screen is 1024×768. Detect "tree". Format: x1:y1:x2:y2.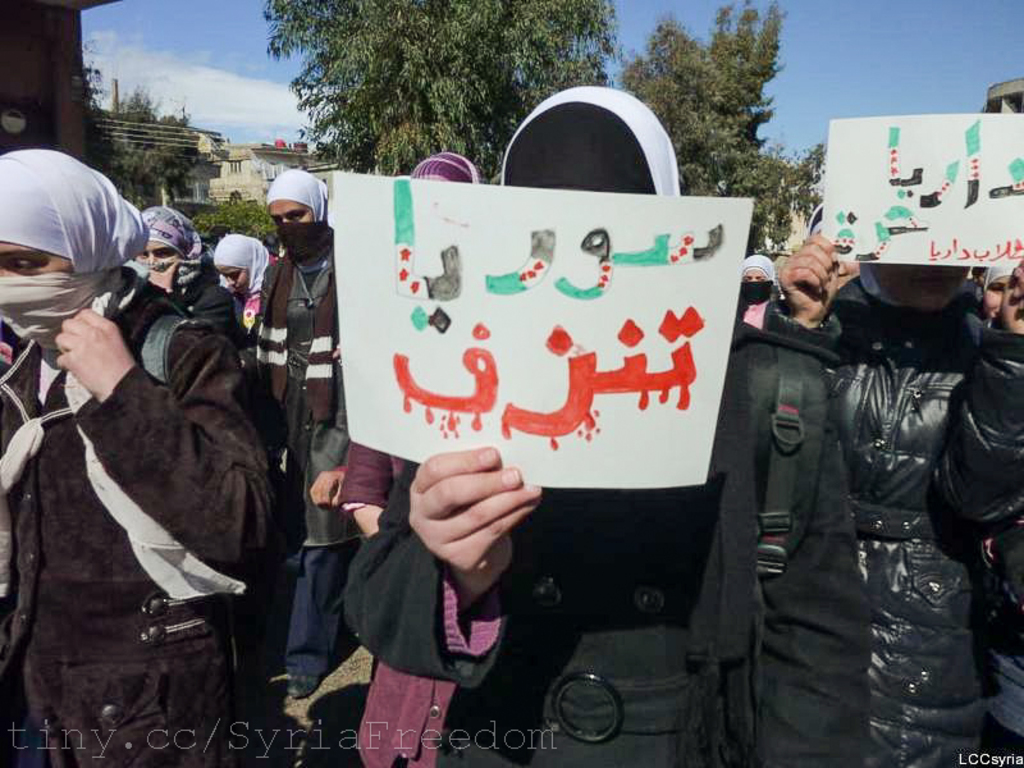
259:0:621:182.
